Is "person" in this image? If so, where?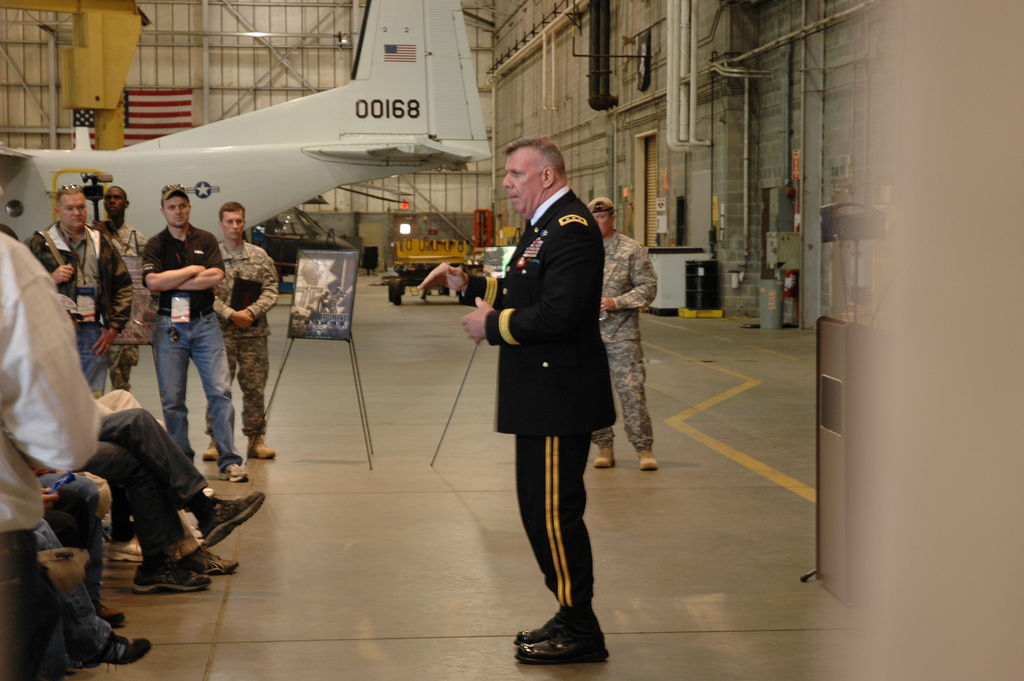
Yes, at (x1=20, y1=179, x2=130, y2=406).
